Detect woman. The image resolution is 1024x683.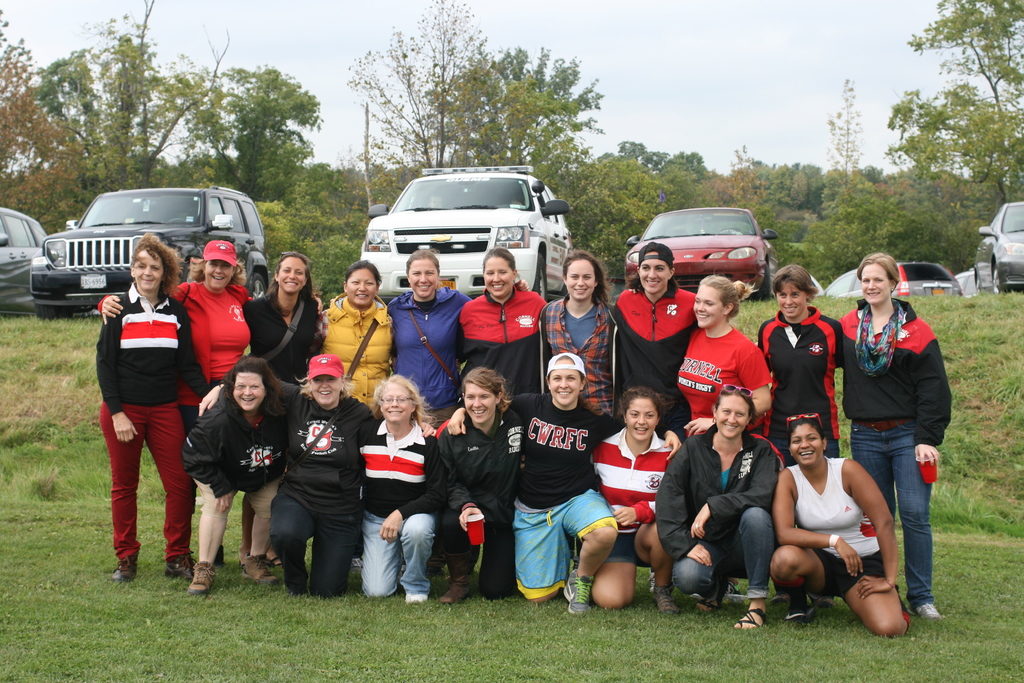
x1=426, y1=367, x2=521, y2=606.
